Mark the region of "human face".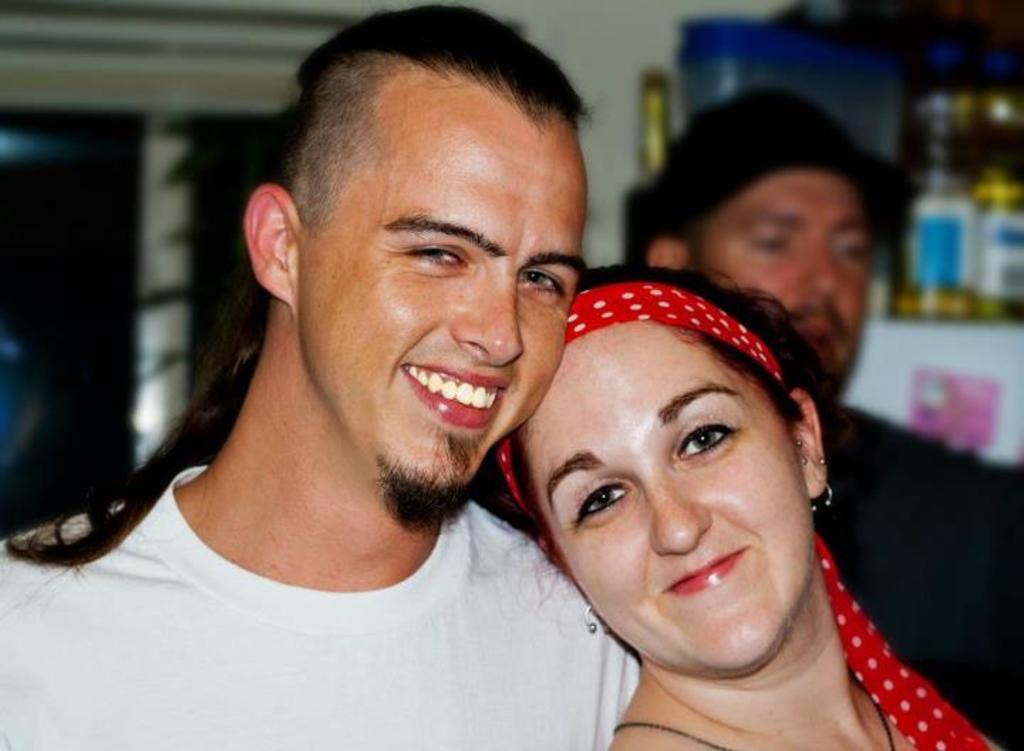
Region: <box>705,169,863,394</box>.
